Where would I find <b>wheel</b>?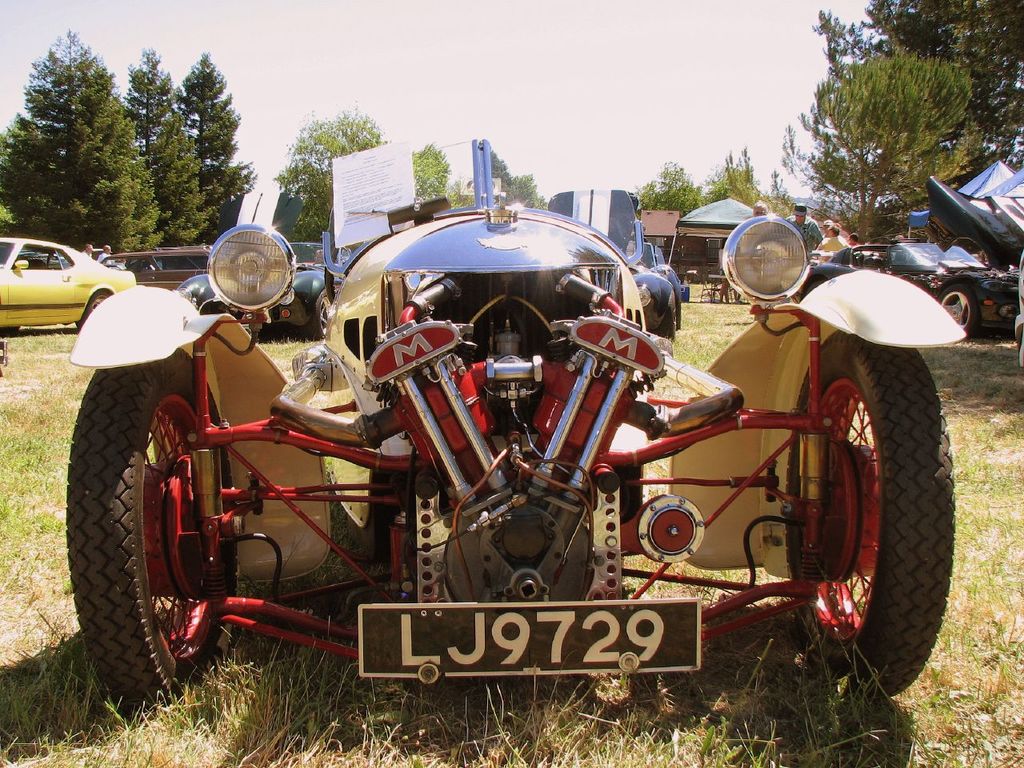
At Rect(74, 293, 110, 333).
